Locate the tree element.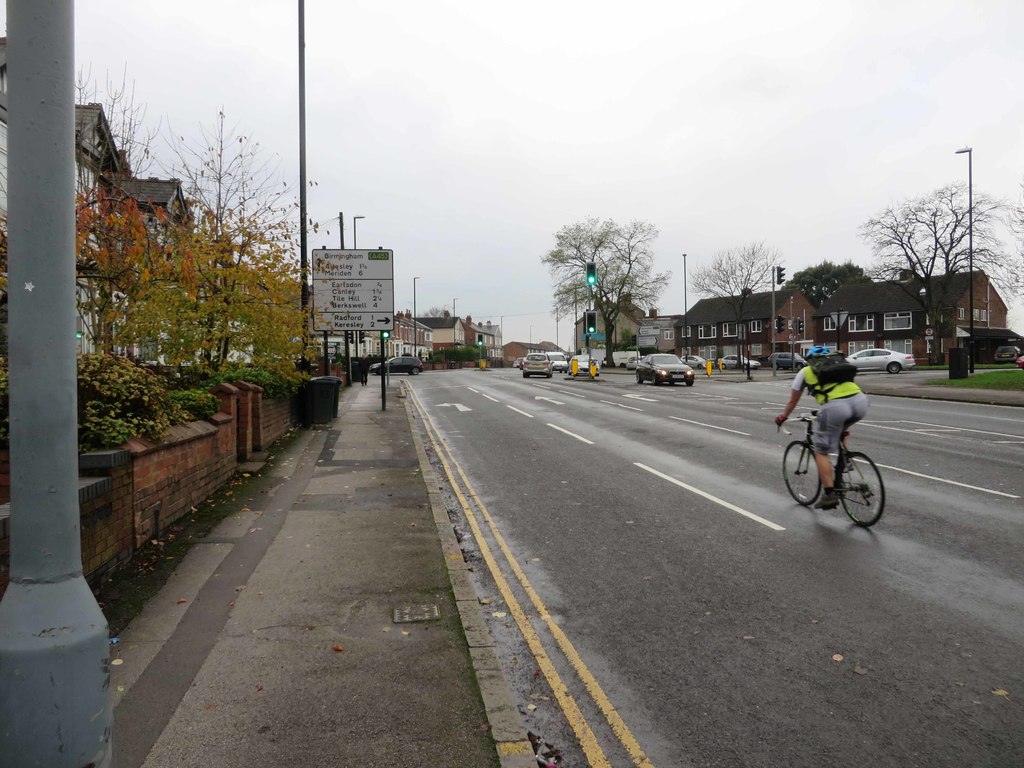
Element bbox: rect(547, 220, 660, 367).
